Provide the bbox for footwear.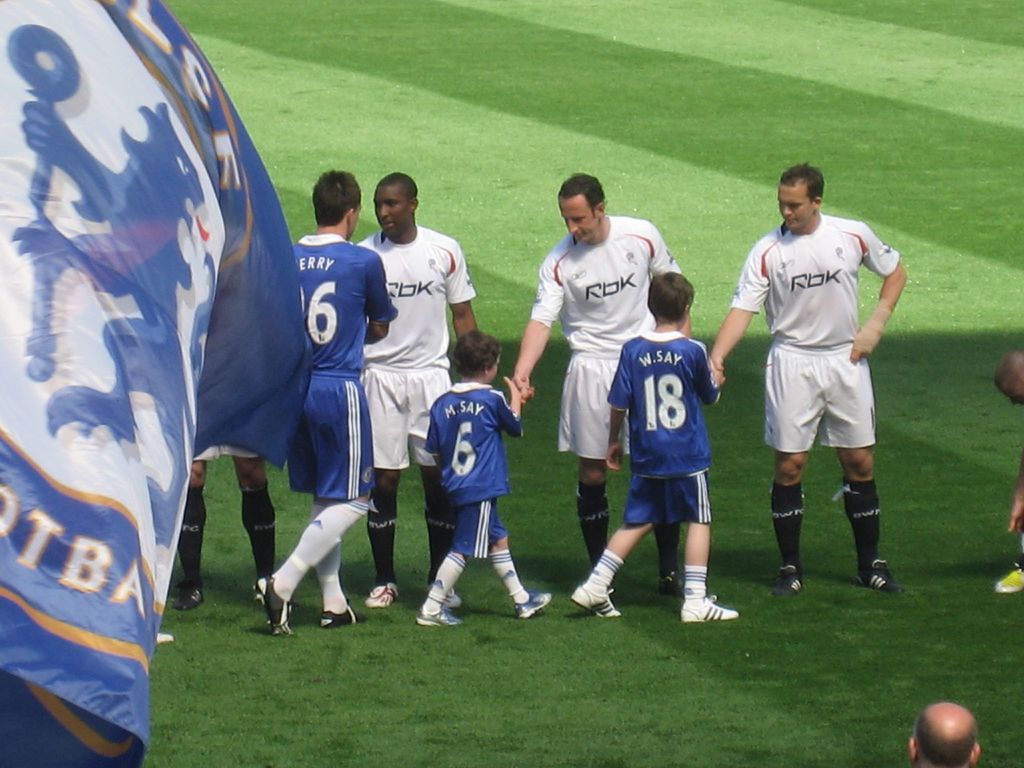
361,579,406,610.
